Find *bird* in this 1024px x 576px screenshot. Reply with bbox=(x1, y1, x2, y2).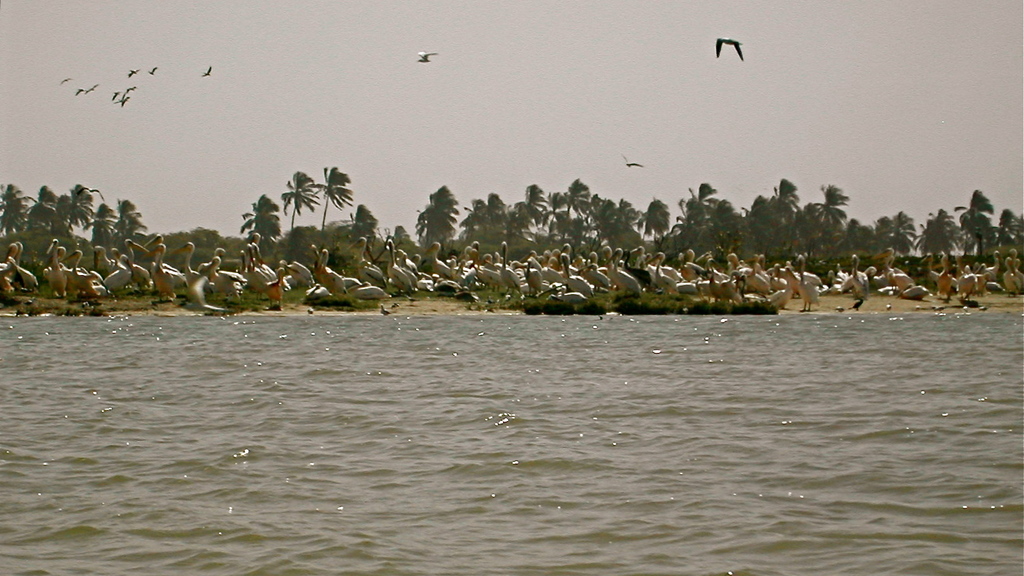
bbox=(796, 256, 819, 310).
